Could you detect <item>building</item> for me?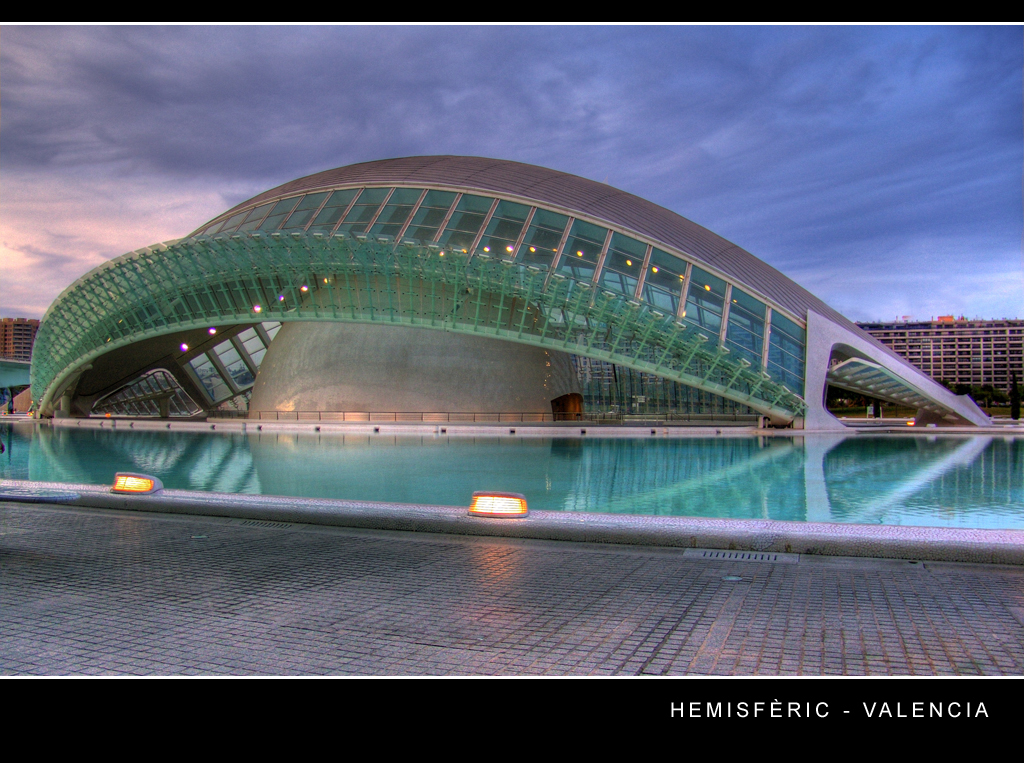
Detection result: (853,312,1023,399).
